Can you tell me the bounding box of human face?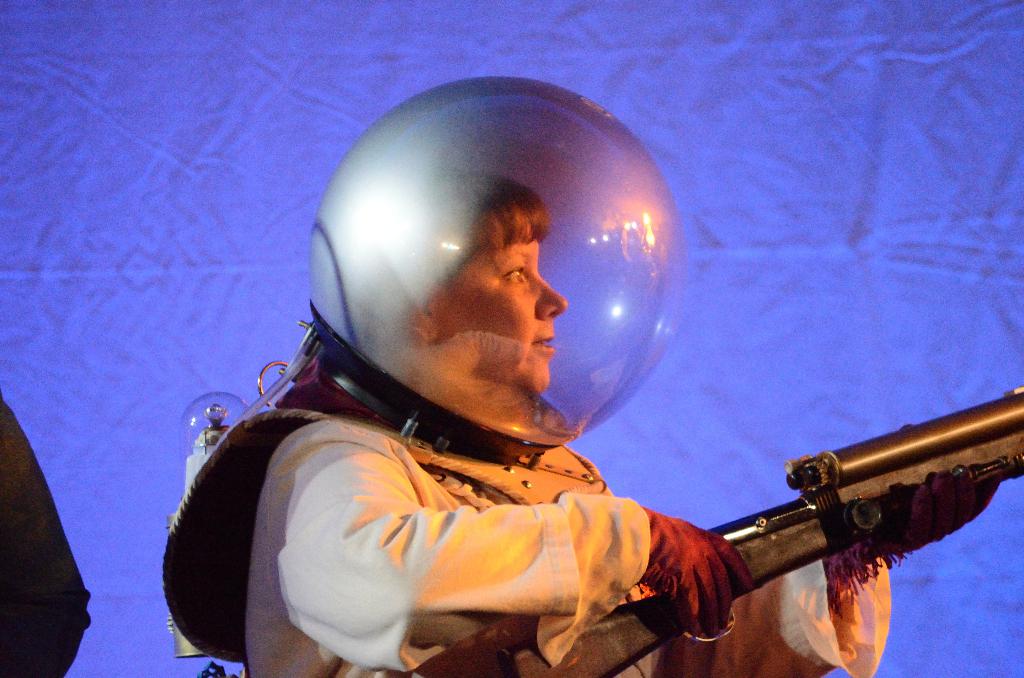
l=431, t=236, r=565, b=385.
